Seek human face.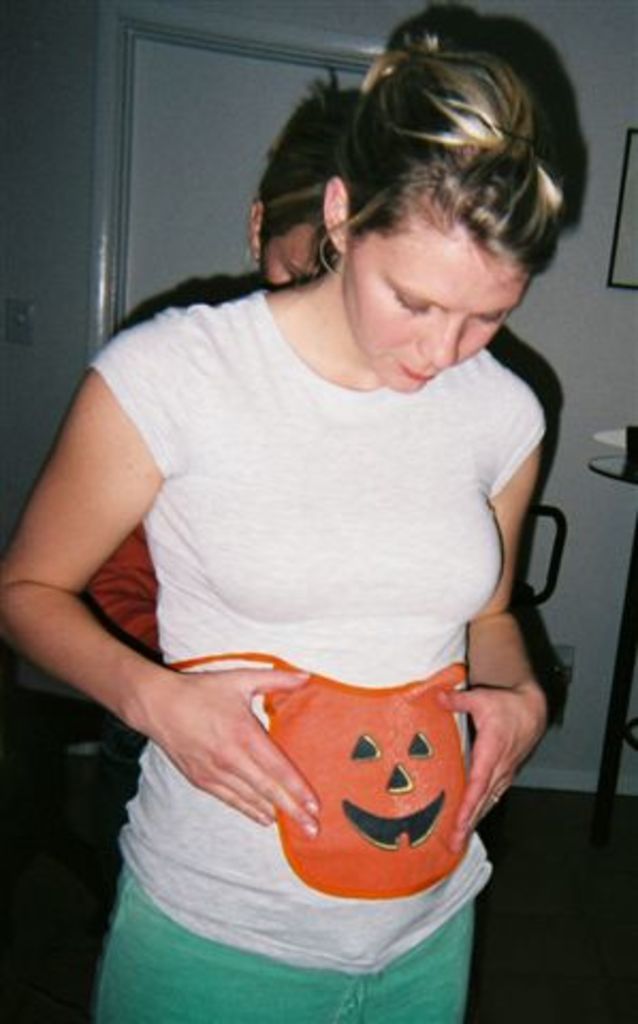
[339, 222, 527, 393].
